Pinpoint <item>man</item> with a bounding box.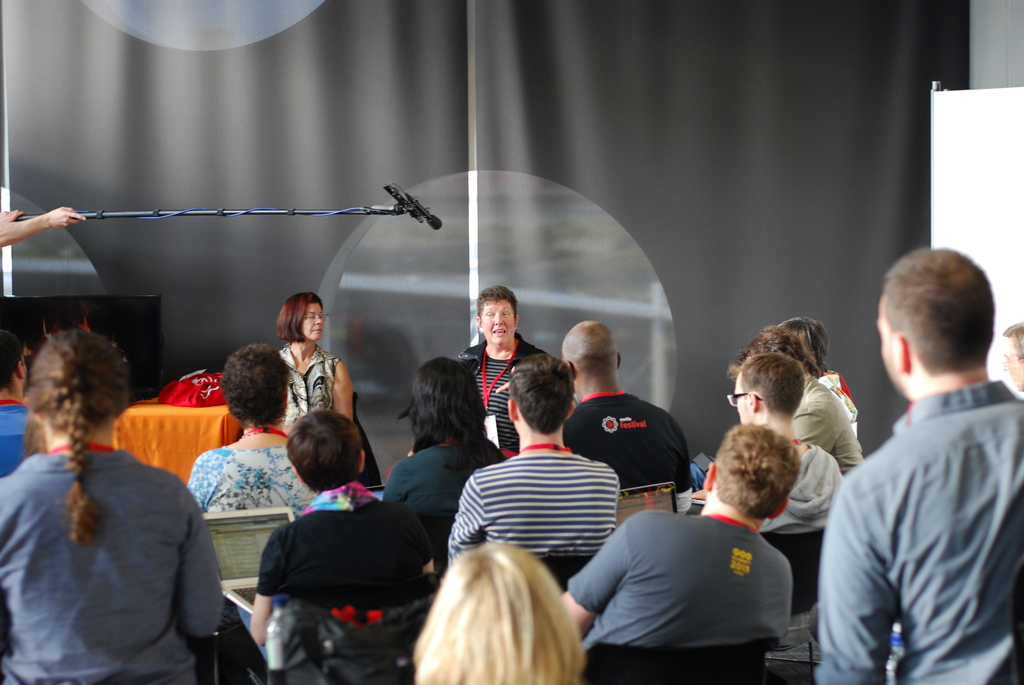
x1=732, y1=350, x2=846, y2=537.
